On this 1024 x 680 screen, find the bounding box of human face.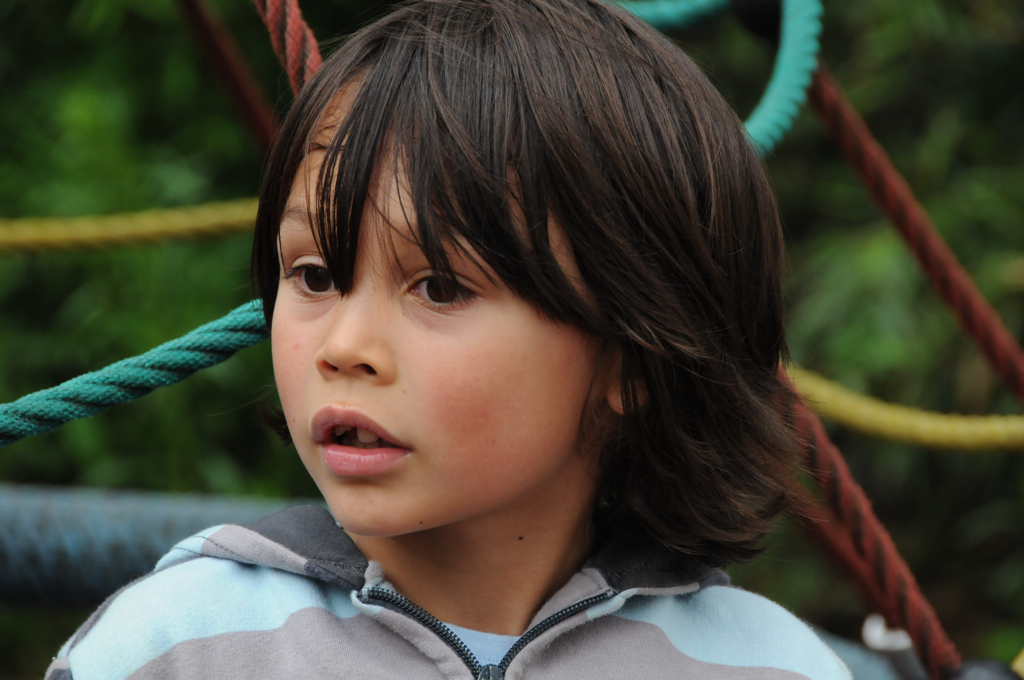
Bounding box: <box>270,74,596,535</box>.
